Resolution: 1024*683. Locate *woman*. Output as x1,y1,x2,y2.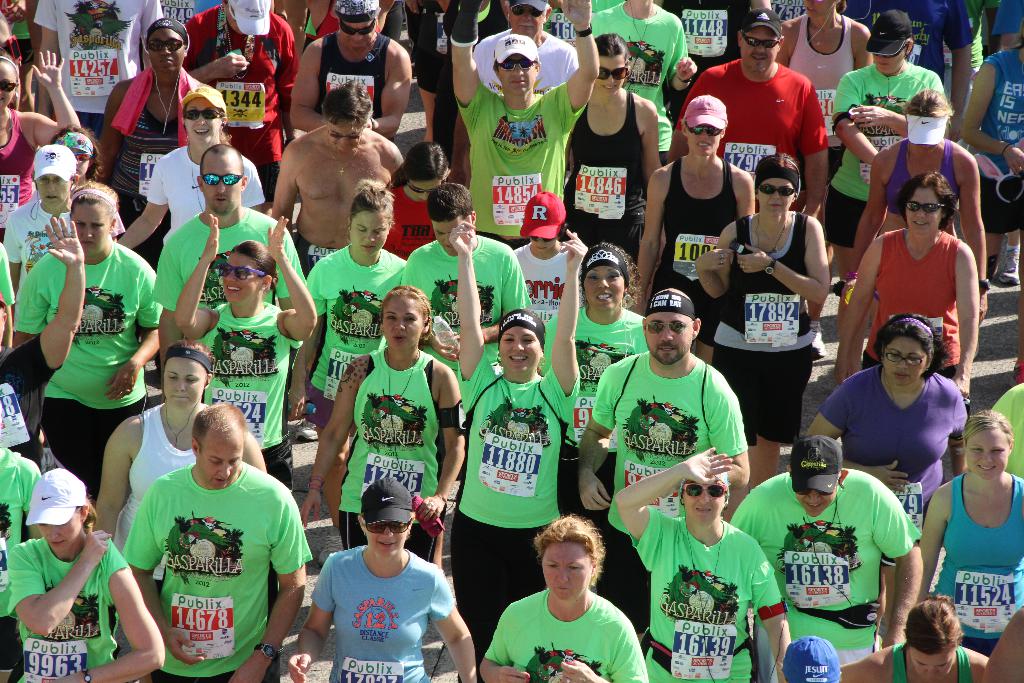
559,34,664,254.
